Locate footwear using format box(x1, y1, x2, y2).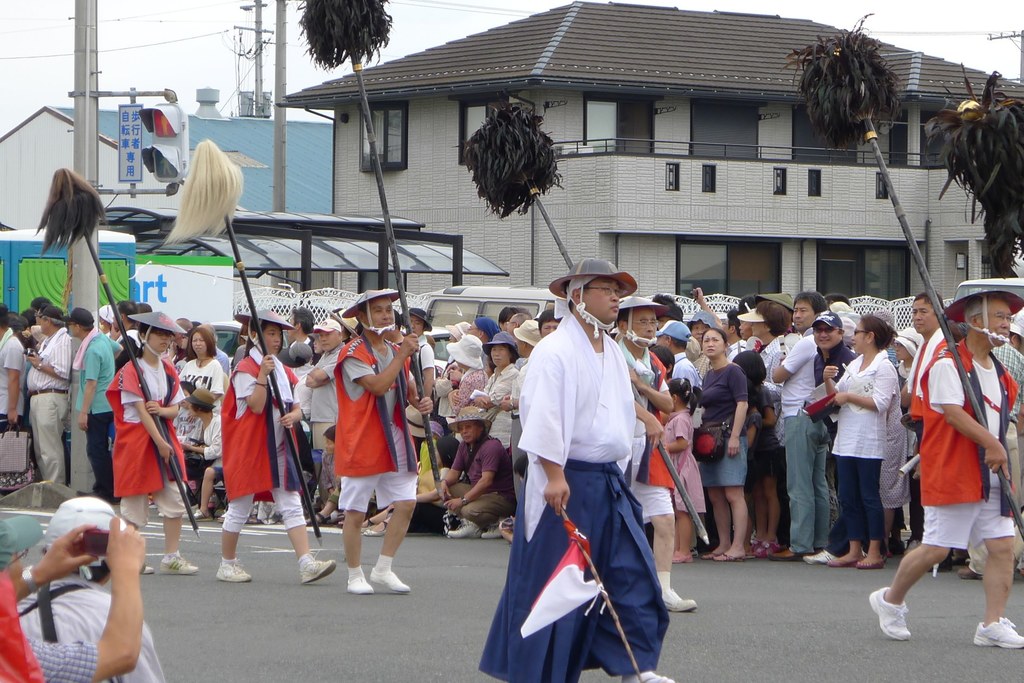
box(969, 616, 1023, 652).
